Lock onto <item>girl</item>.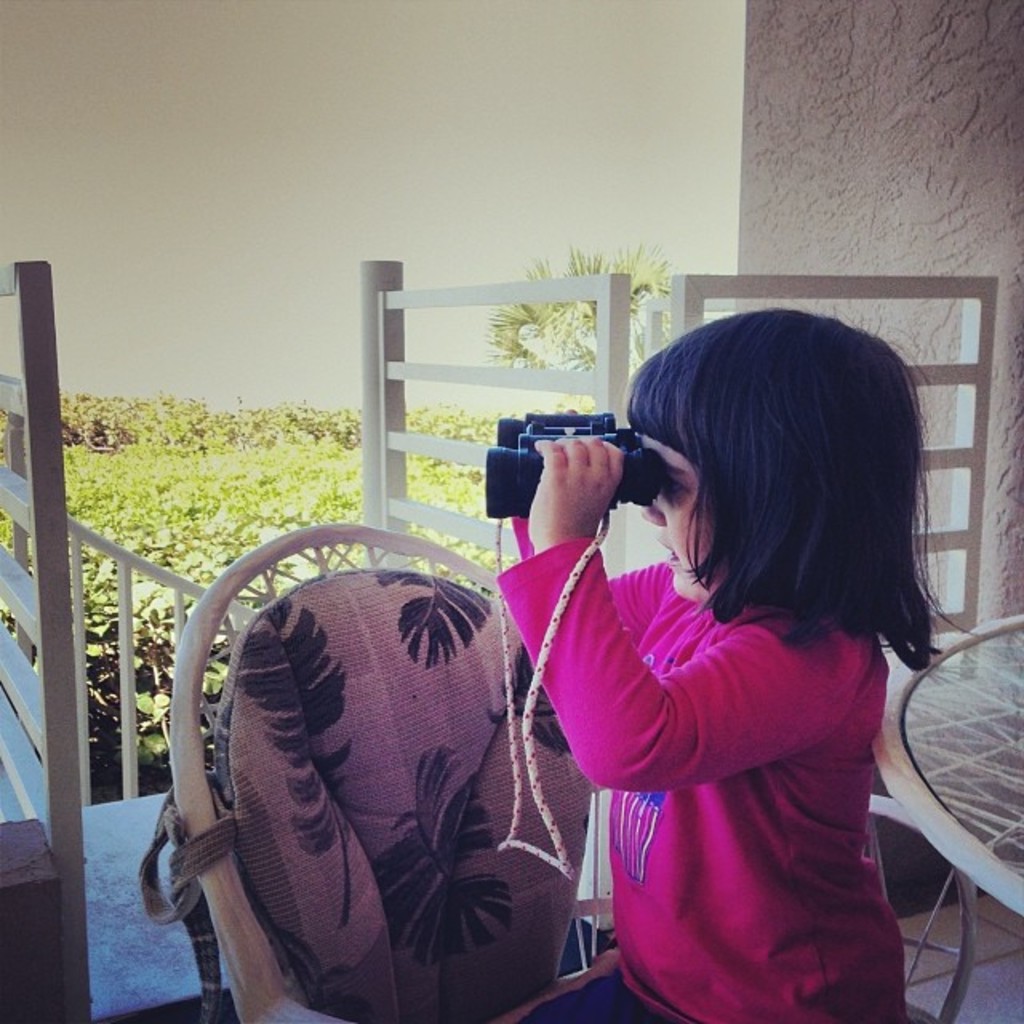
Locked: pyautogui.locateOnScreen(496, 307, 965, 1022).
